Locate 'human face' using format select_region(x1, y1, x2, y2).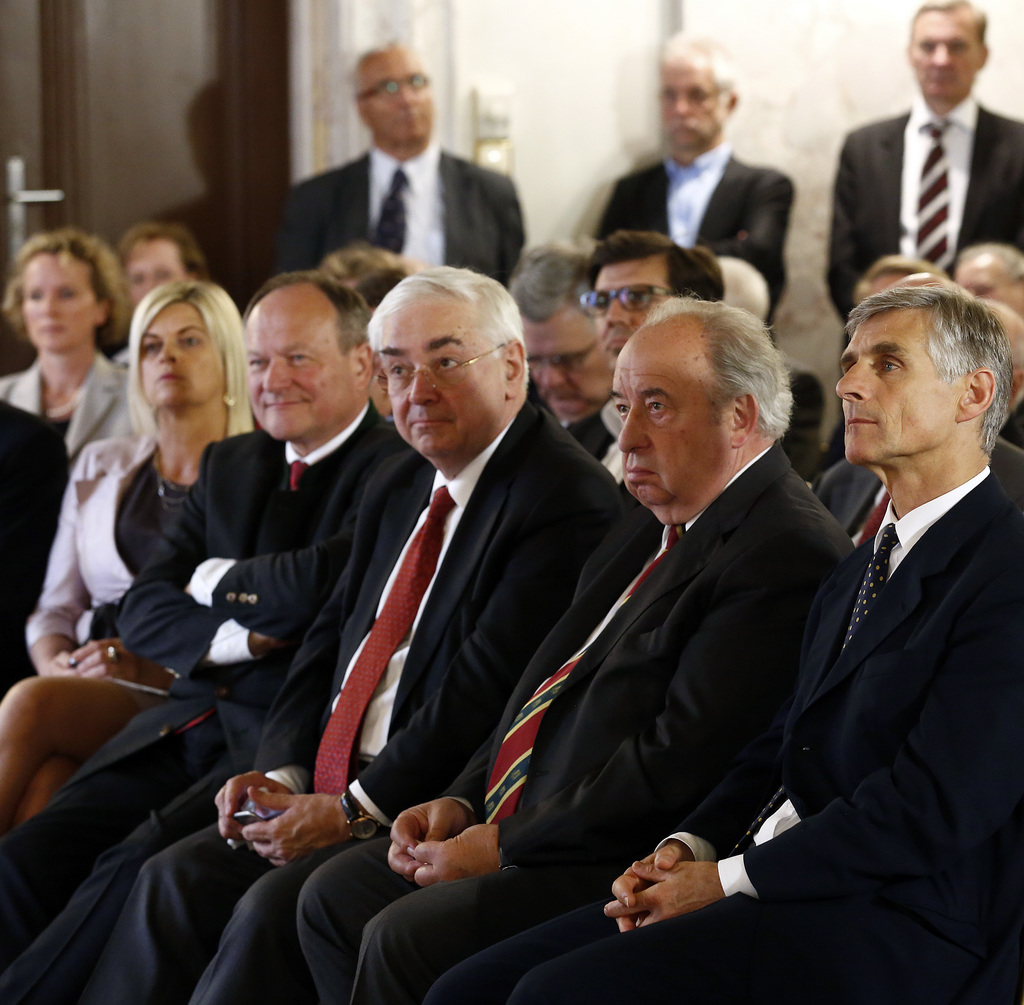
select_region(378, 313, 497, 461).
